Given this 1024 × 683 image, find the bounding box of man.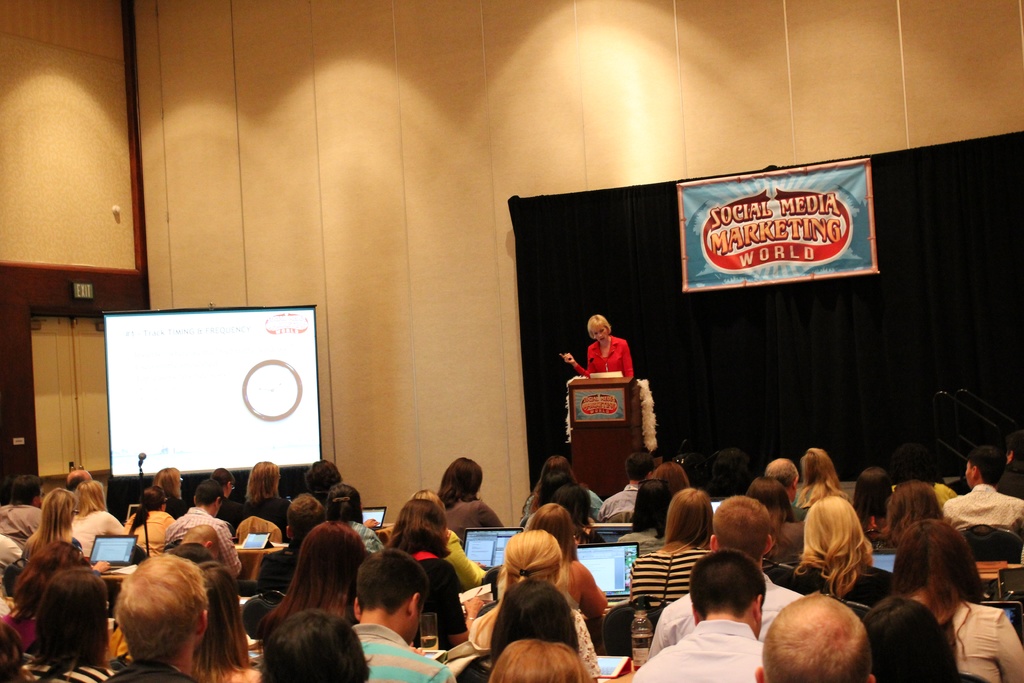
[left=0, top=470, right=50, bottom=552].
